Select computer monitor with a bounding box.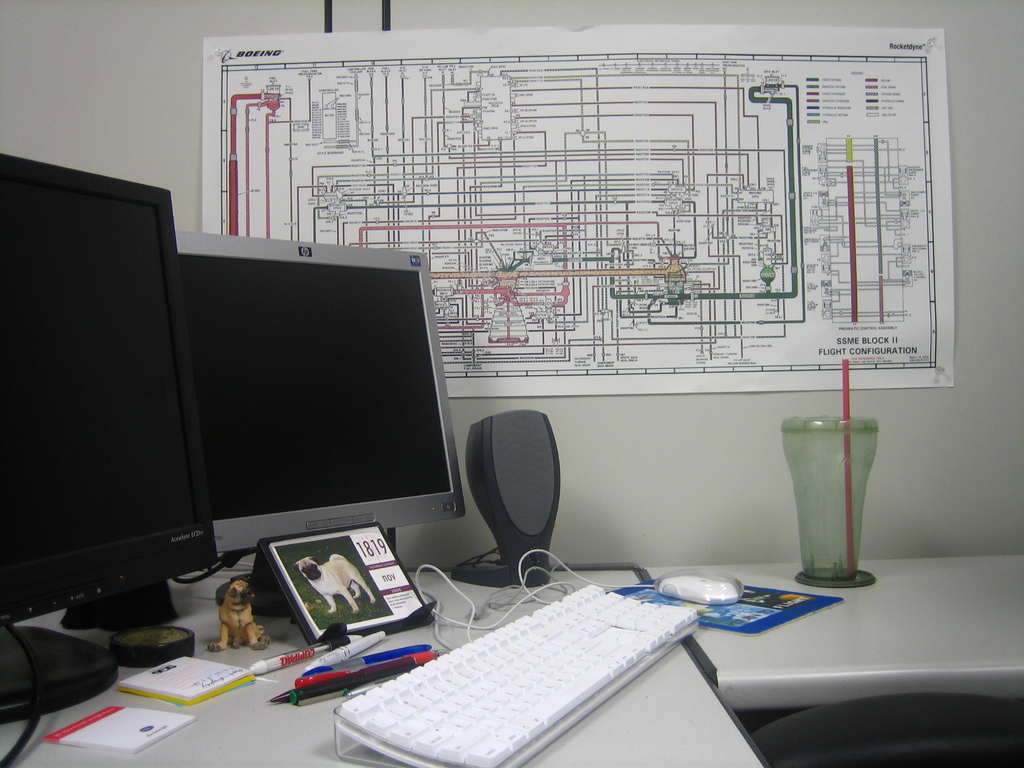
box=[0, 150, 218, 733].
